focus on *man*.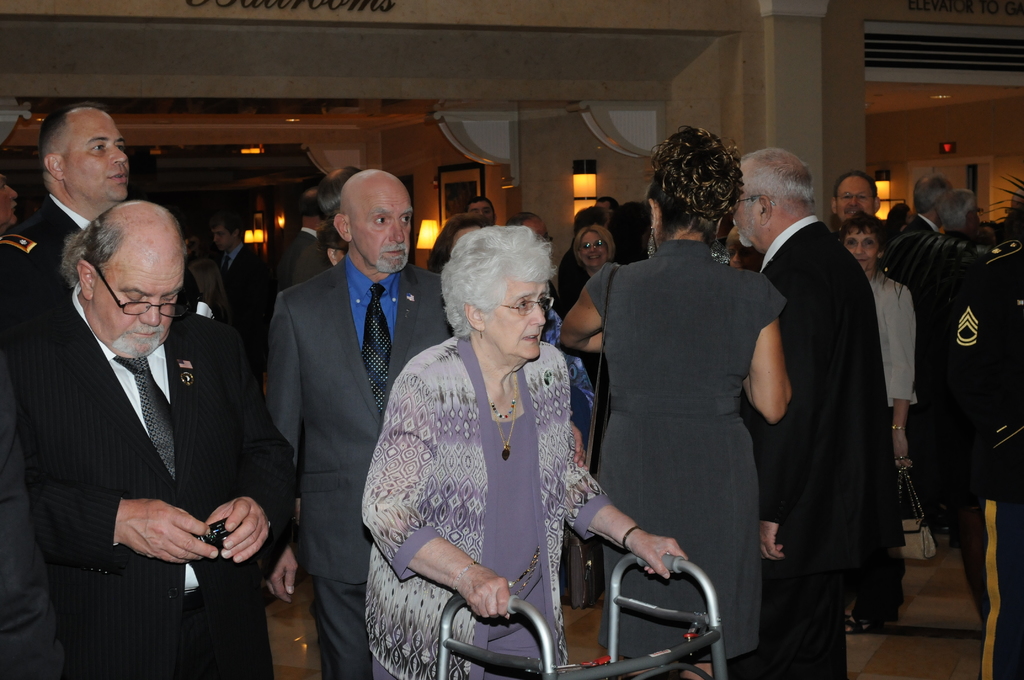
Focused at locate(280, 186, 325, 287).
